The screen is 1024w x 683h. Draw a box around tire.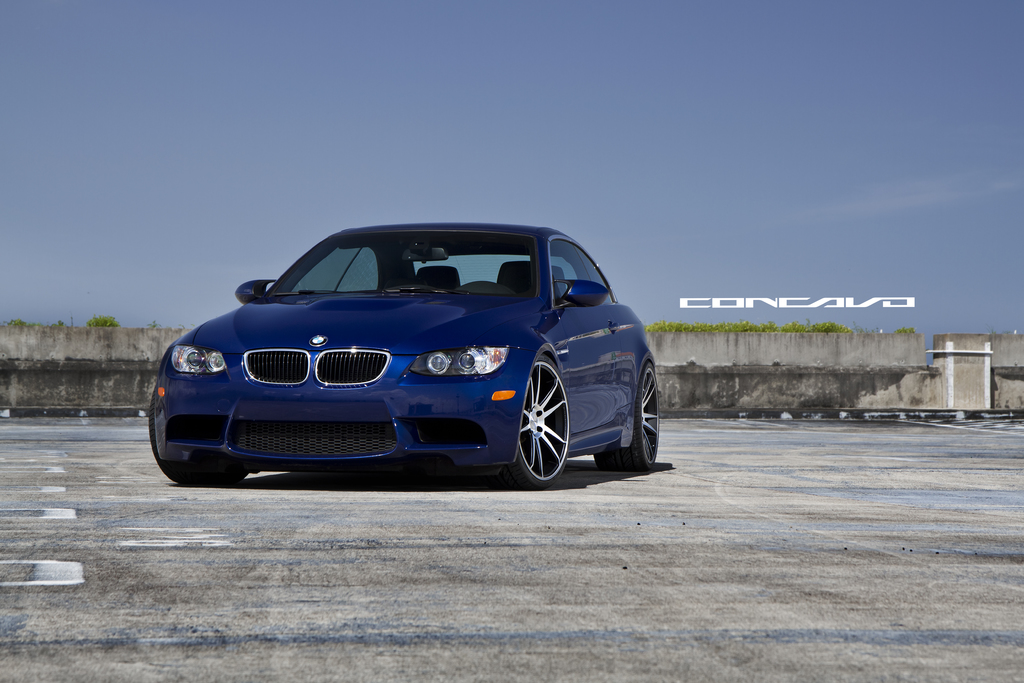
517:353:571:486.
